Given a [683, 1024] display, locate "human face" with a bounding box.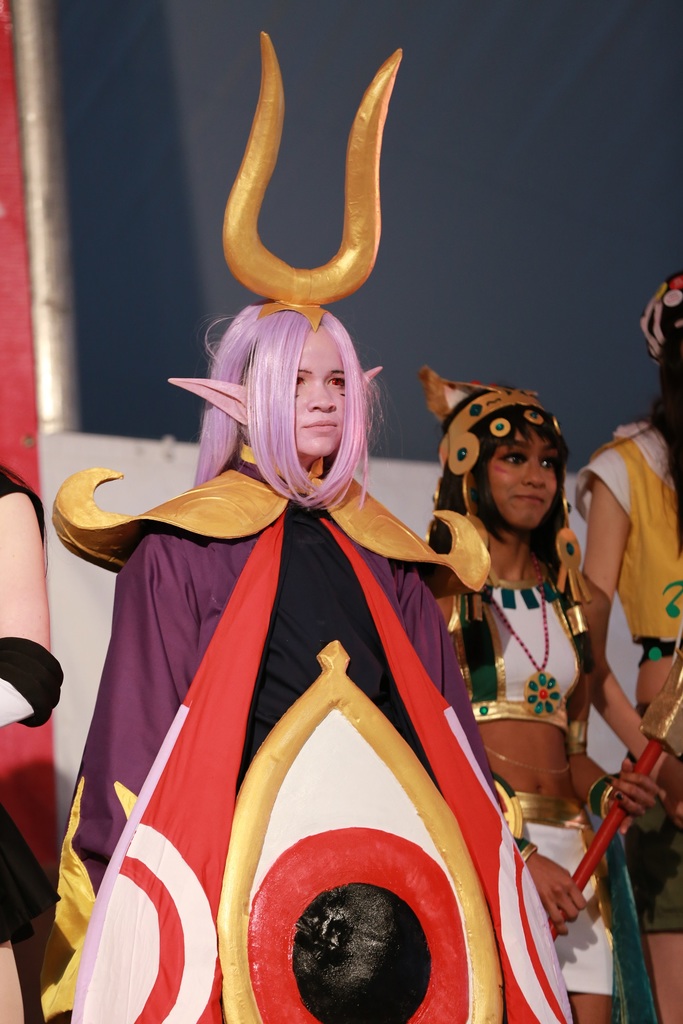
Located: <box>295,328,344,461</box>.
